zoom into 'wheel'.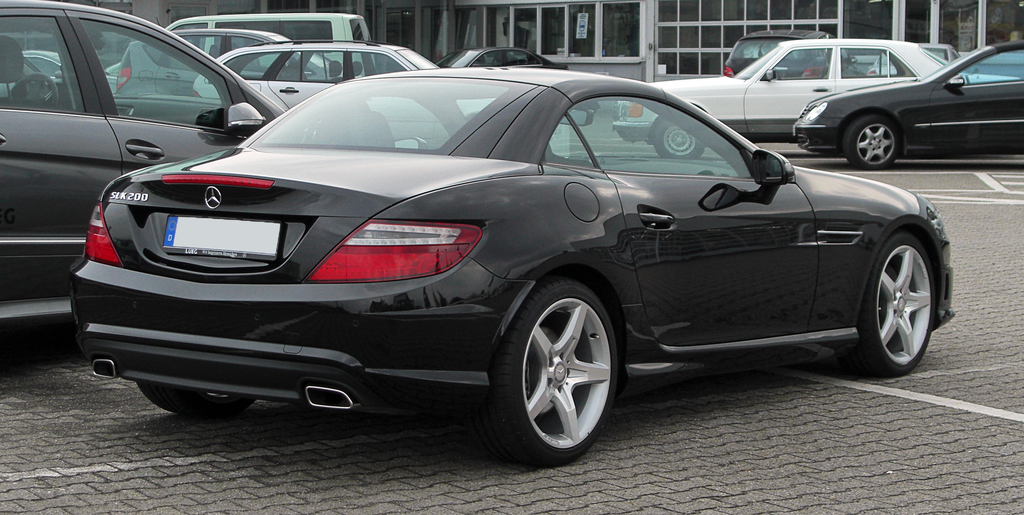
Zoom target: l=836, t=115, r=900, b=171.
